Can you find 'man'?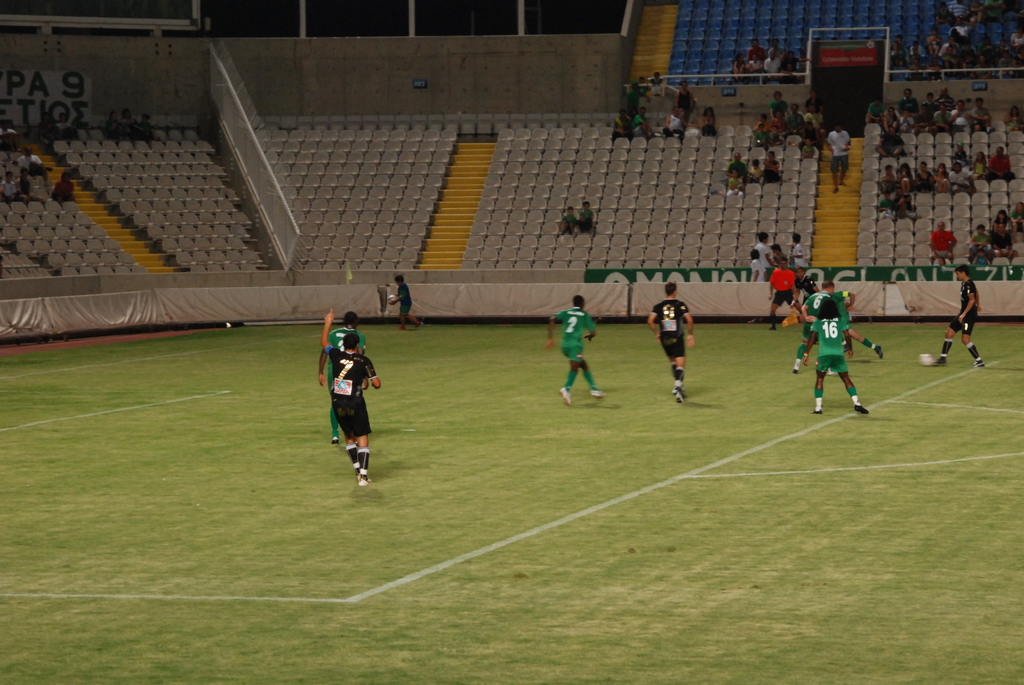
Yes, bounding box: 320,313,383,480.
